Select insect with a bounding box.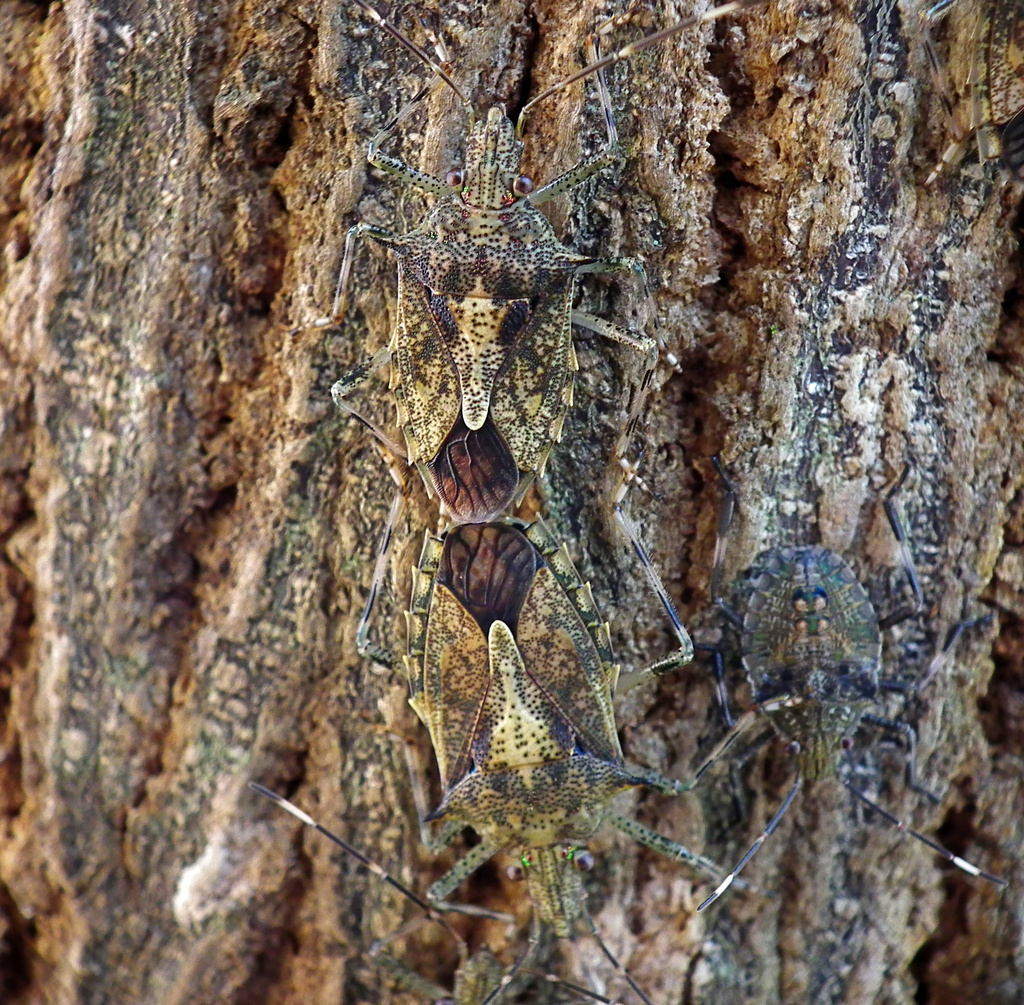
pyautogui.locateOnScreen(292, 0, 744, 520).
